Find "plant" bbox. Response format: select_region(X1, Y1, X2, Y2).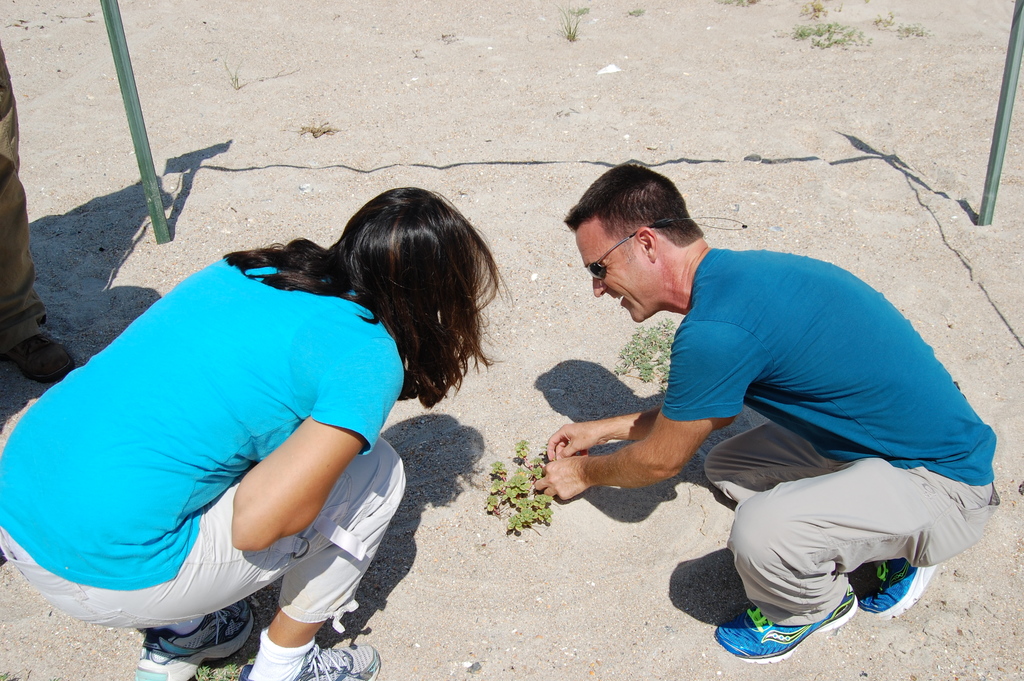
select_region(625, 4, 645, 19).
